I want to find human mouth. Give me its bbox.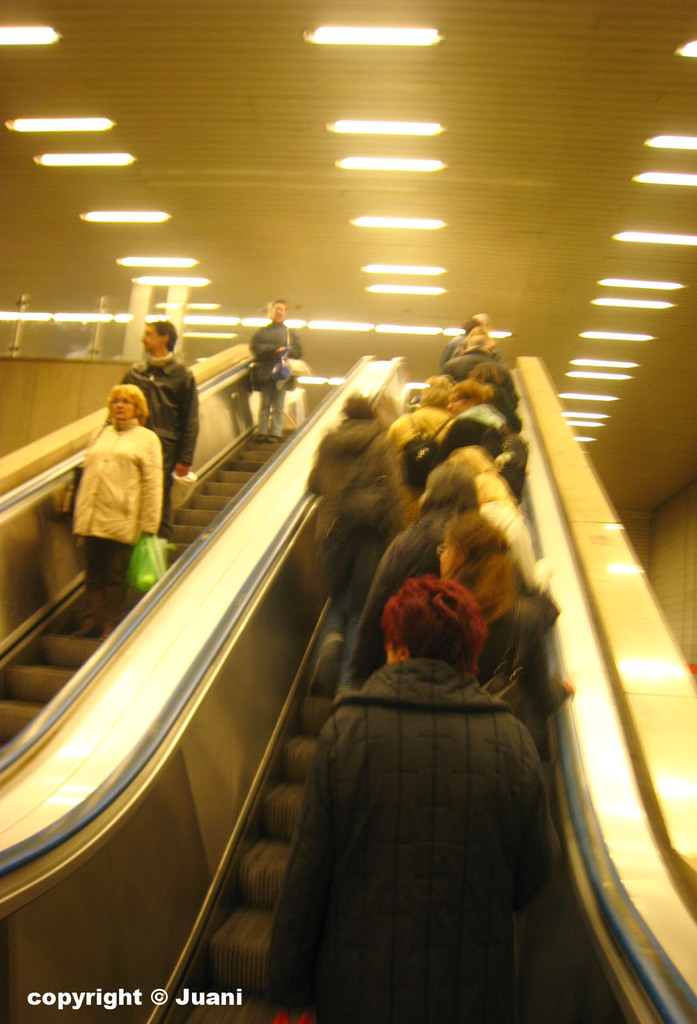
Rect(116, 409, 124, 414).
